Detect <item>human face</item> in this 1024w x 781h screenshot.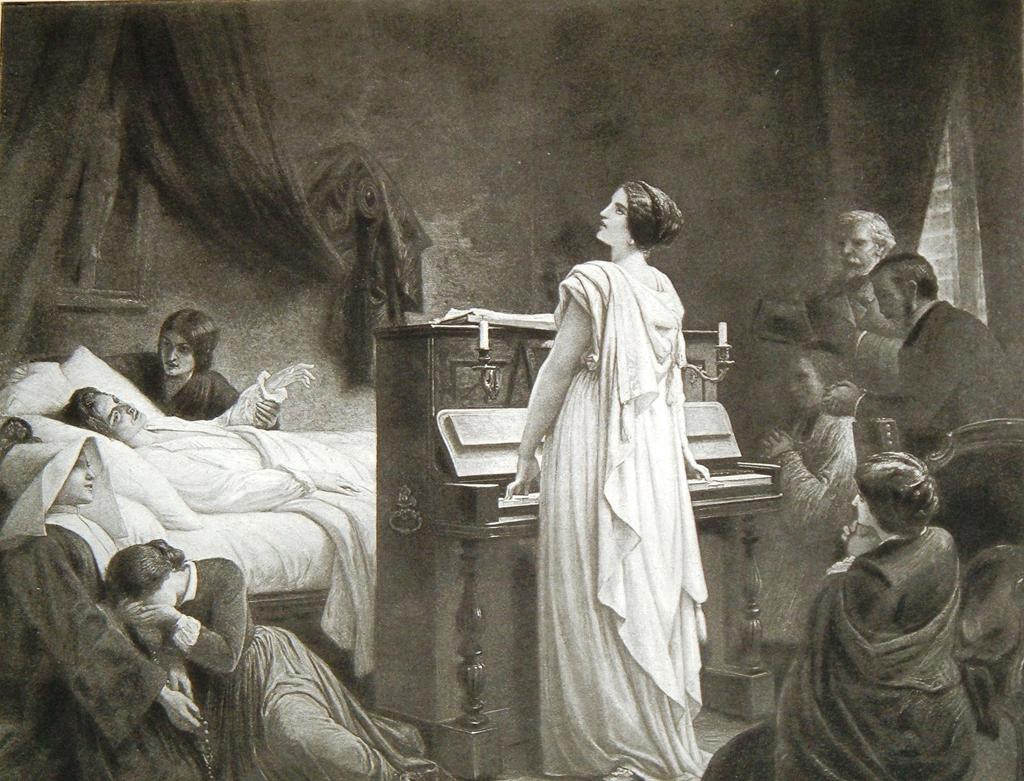
Detection: <bbox>95, 392, 145, 443</bbox>.
